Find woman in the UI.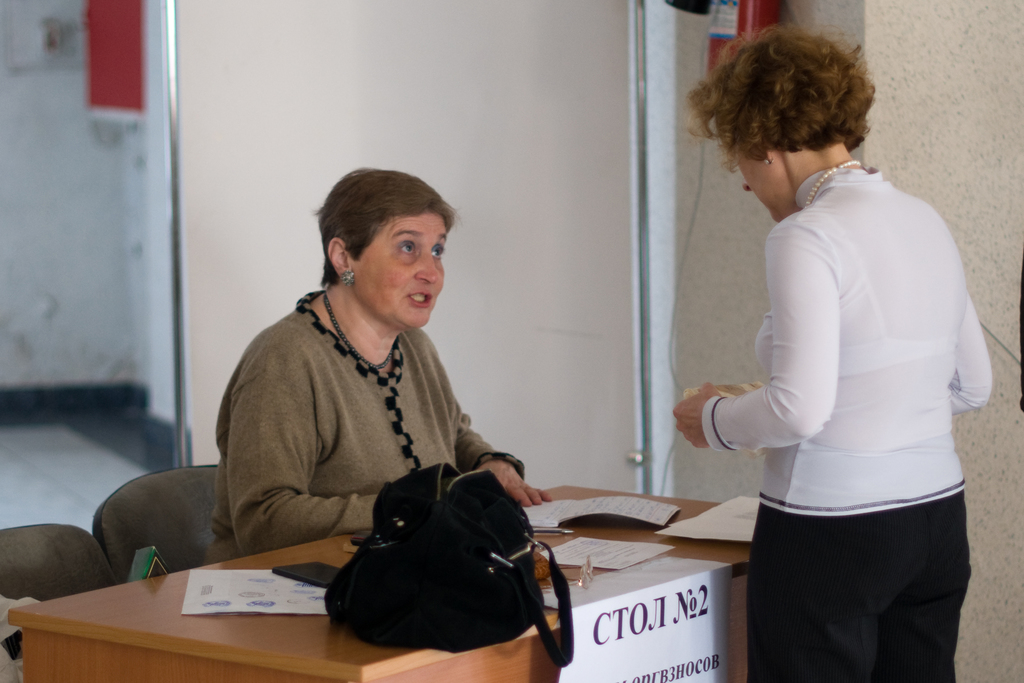
UI element at <region>210, 168, 556, 564</region>.
